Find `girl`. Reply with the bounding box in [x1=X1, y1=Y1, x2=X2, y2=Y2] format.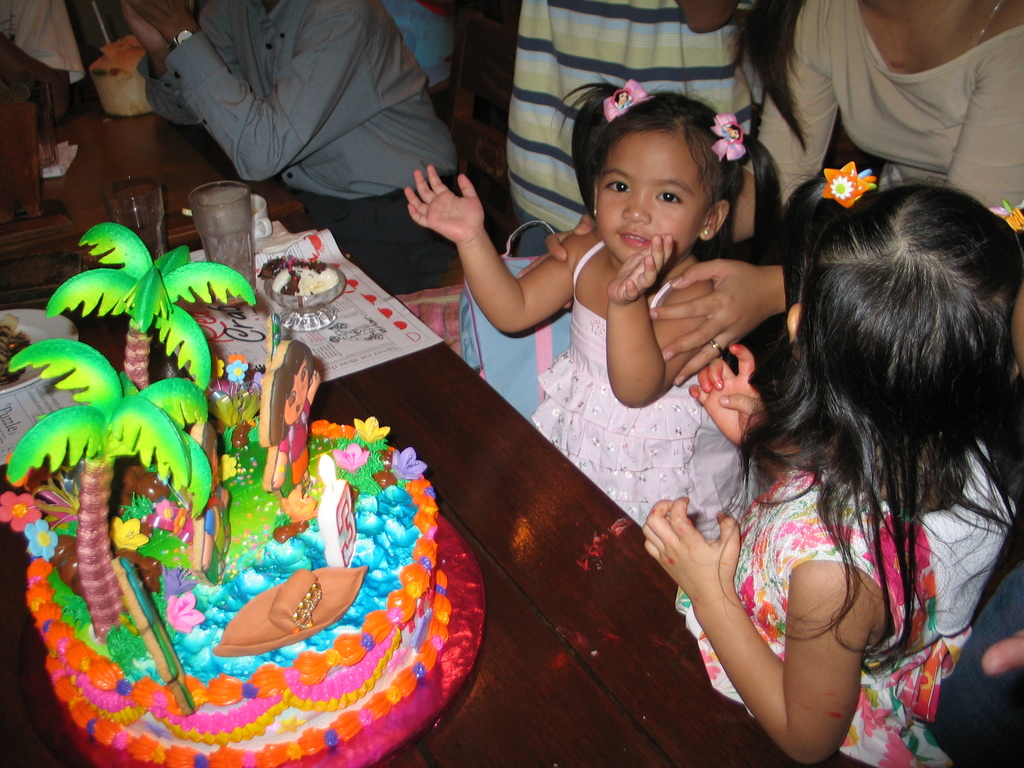
[x1=643, y1=162, x2=1023, y2=767].
